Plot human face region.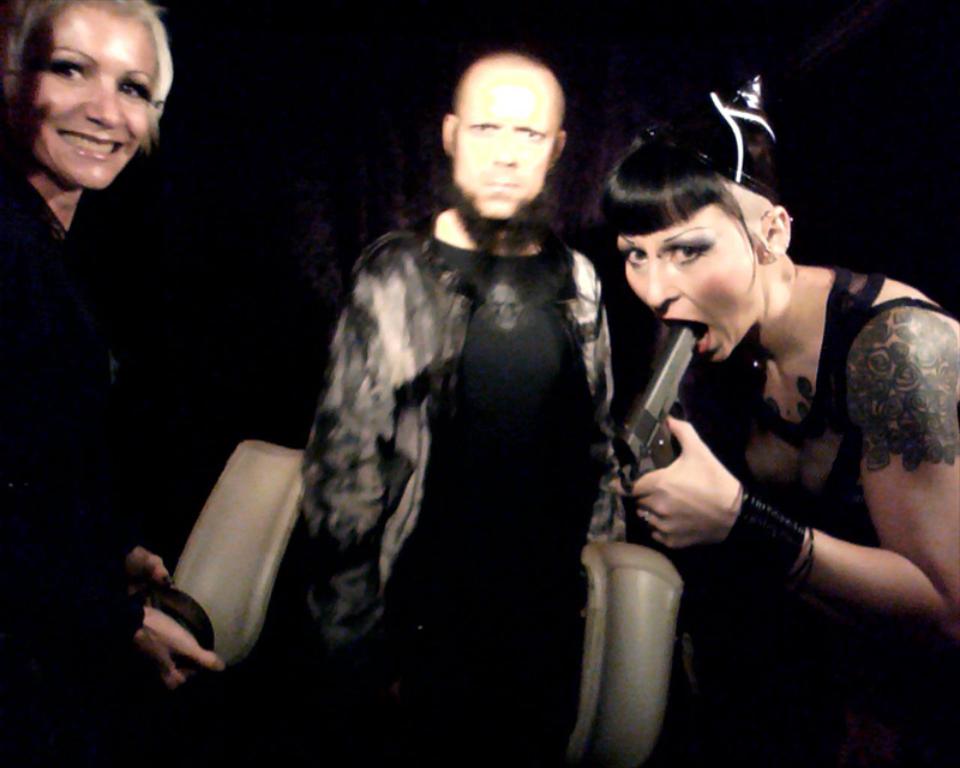
Plotted at crop(8, 0, 161, 190).
